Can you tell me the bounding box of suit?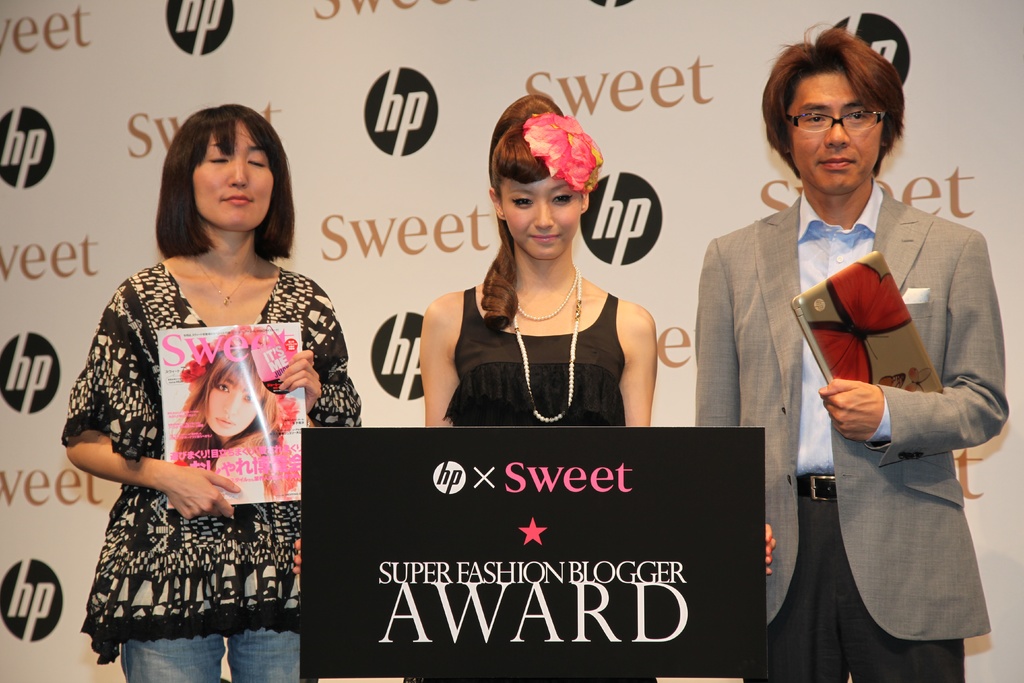
706,115,1007,675.
